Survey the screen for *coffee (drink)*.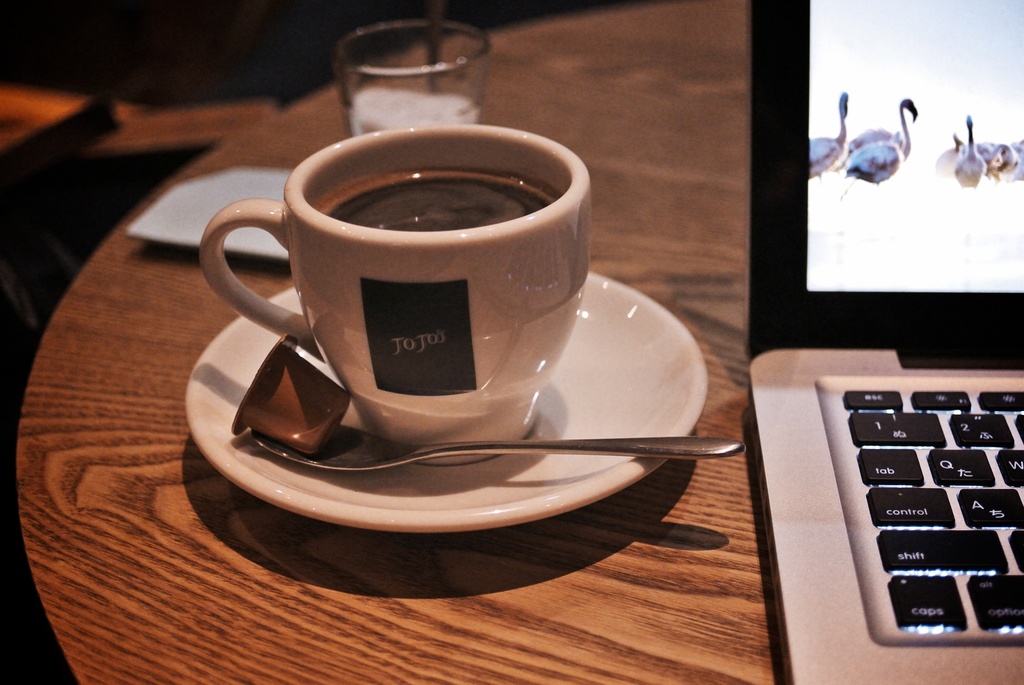
Survey found: [left=321, top=168, right=560, bottom=227].
